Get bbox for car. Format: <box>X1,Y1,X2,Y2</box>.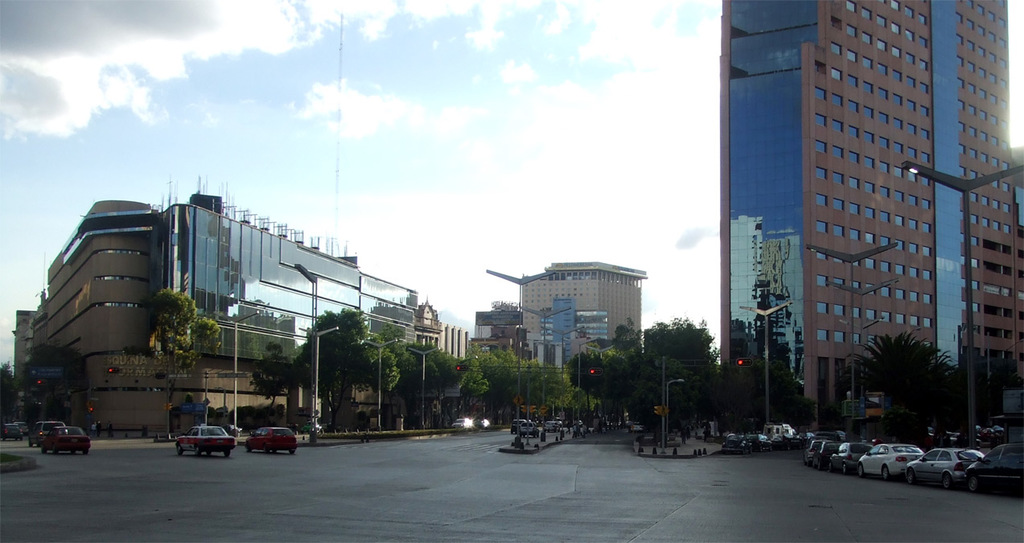
<box>864,445,919,475</box>.
